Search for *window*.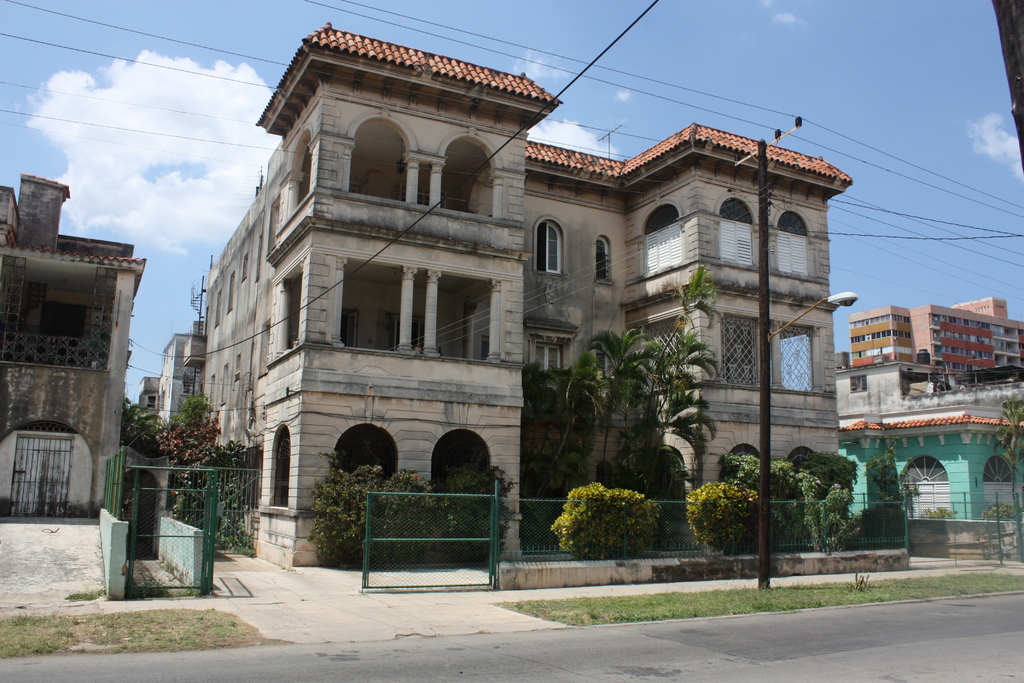
Found at rect(596, 237, 610, 284).
